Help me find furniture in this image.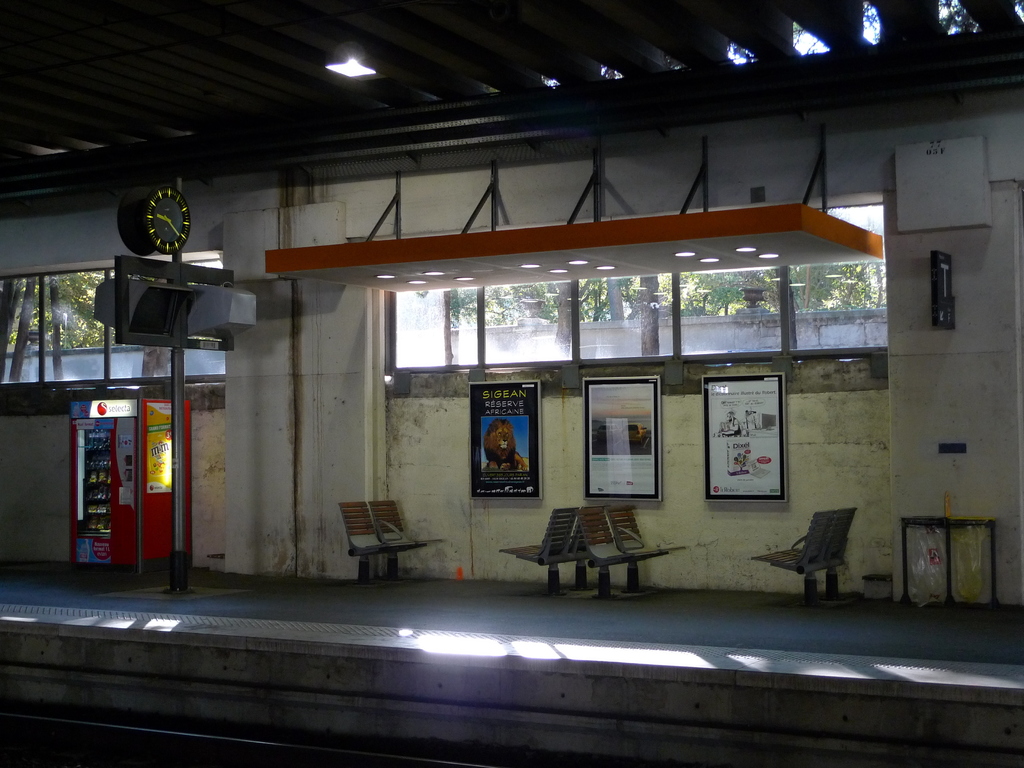
Found it: 573/506/639/598.
